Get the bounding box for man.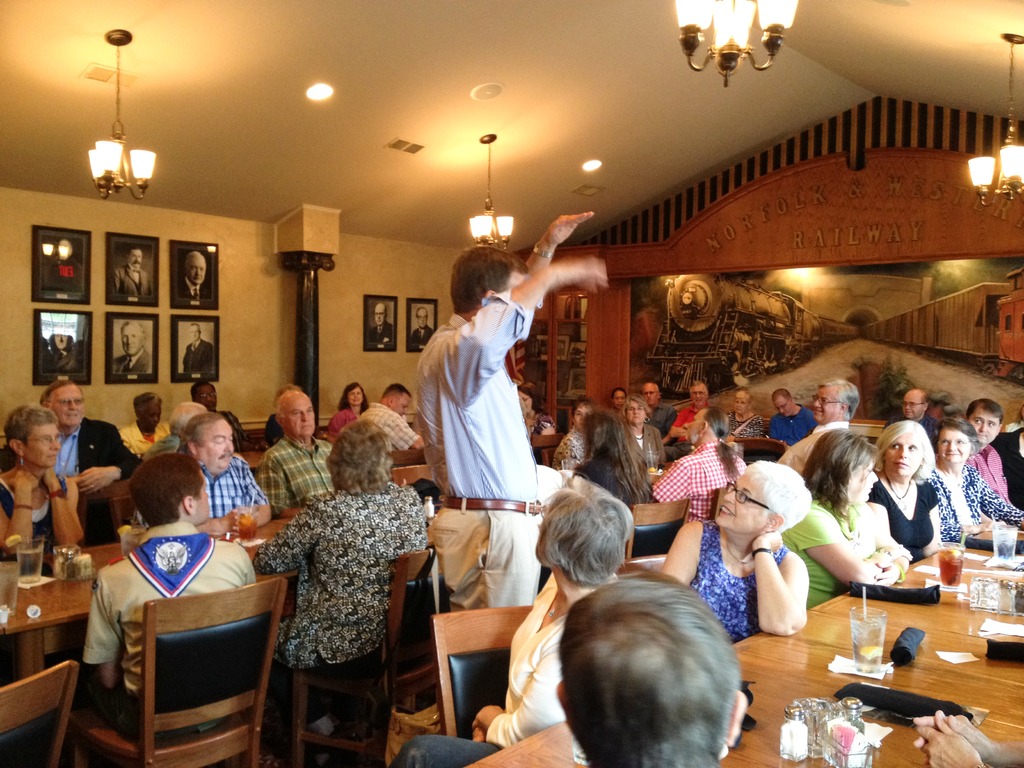
crop(414, 209, 609, 614).
